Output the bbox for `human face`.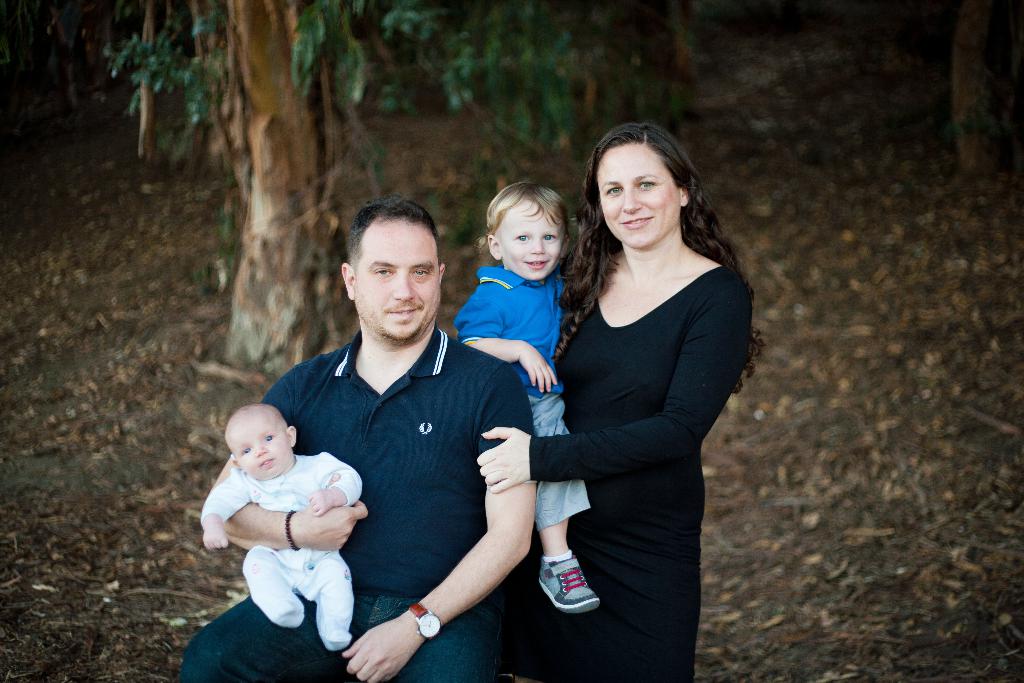
detection(596, 143, 682, 249).
